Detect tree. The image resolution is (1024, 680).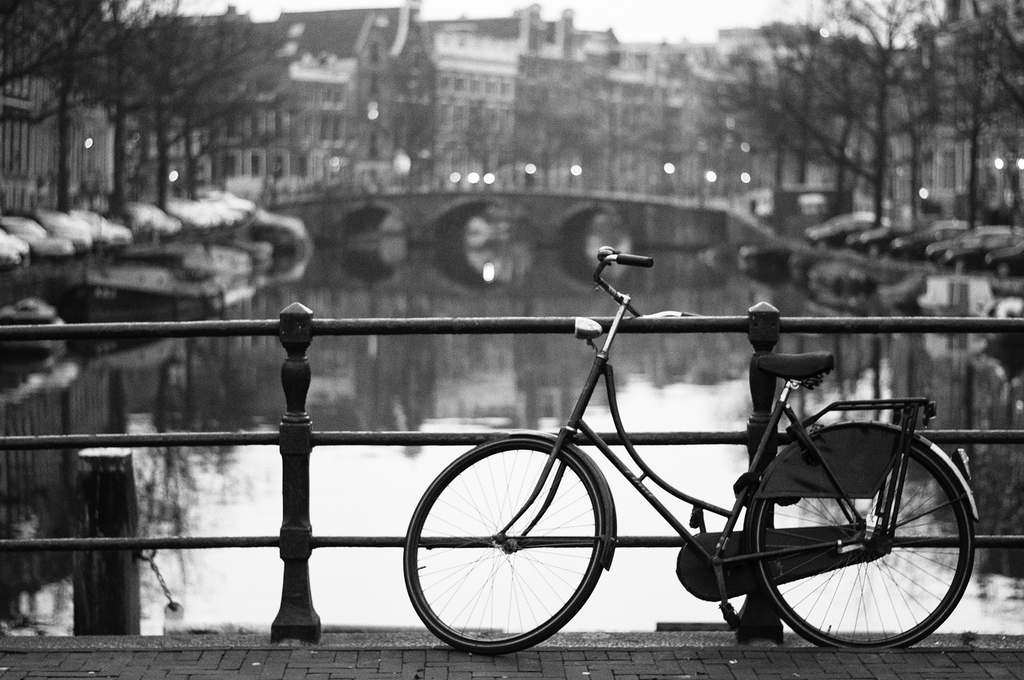
<bbox>91, 4, 218, 220</bbox>.
